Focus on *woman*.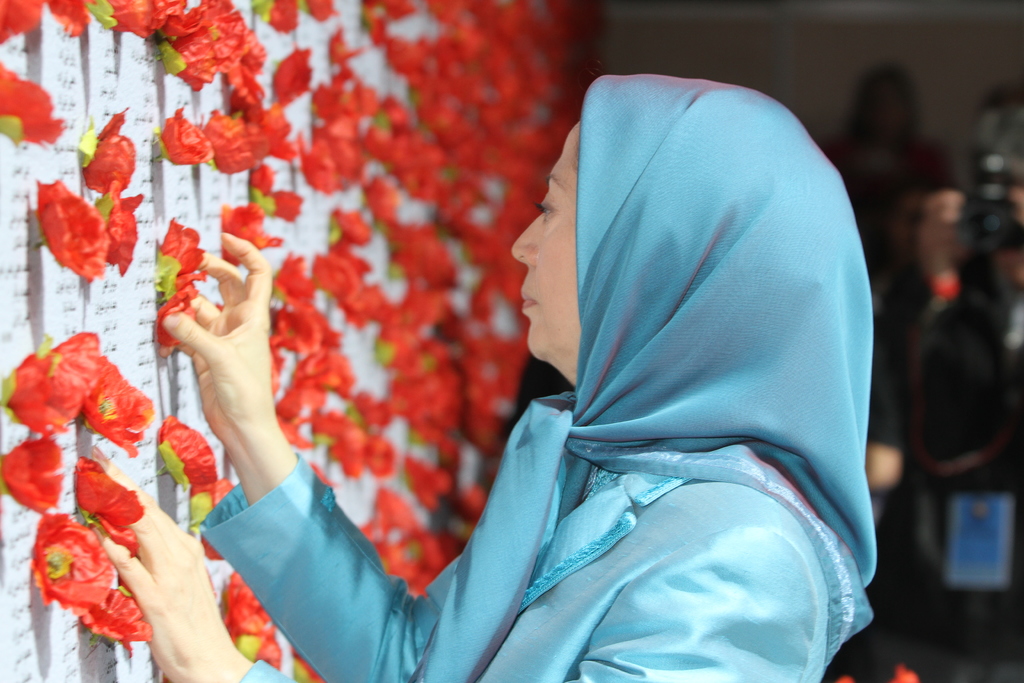
Focused at detection(88, 76, 876, 682).
